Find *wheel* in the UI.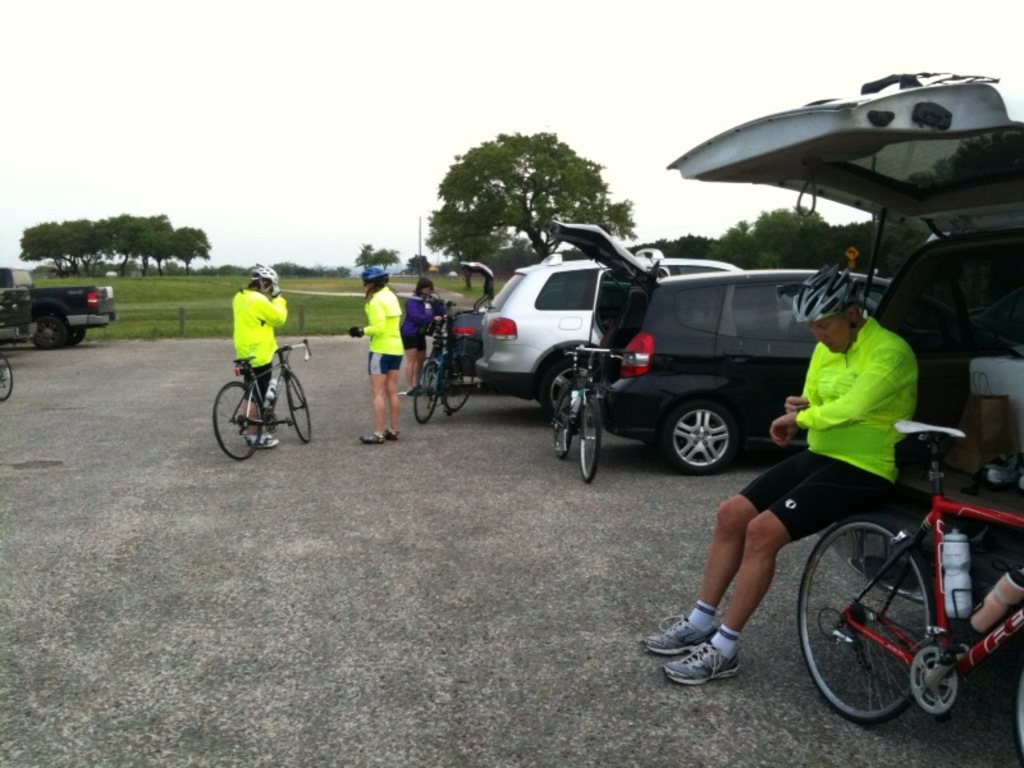
UI element at [211,381,262,461].
